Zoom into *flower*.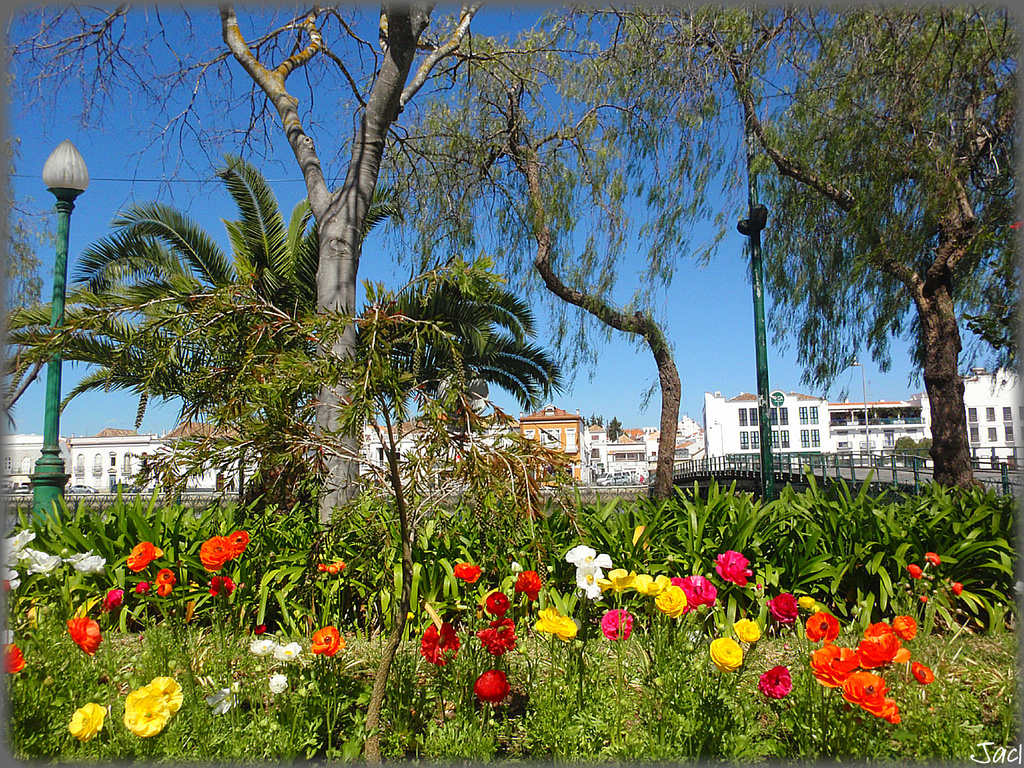
Zoom target: select_region(269, 669, 291, 694).
